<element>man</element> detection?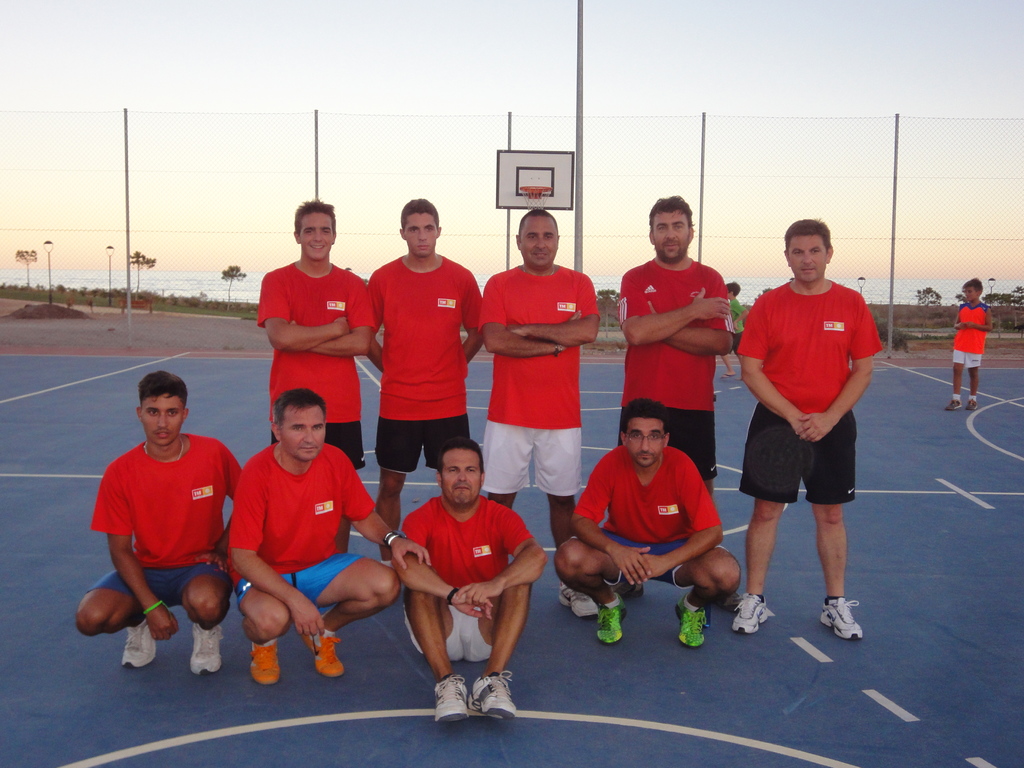
locate(370, 198, 489, 564)
